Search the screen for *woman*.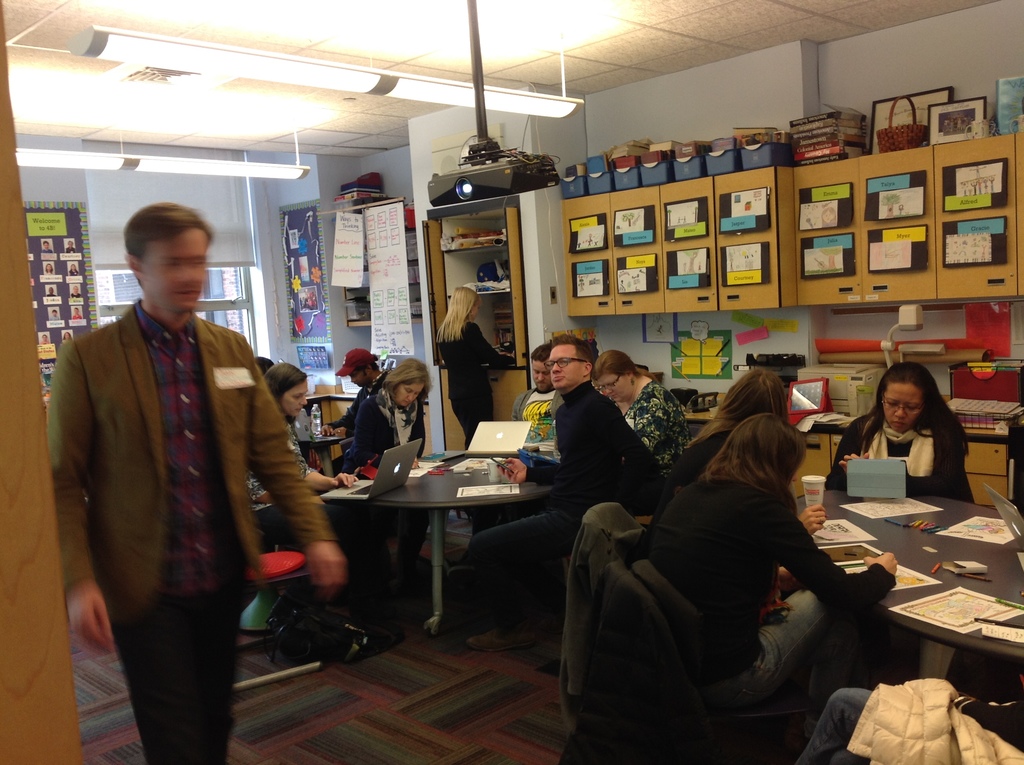
Found at (left=650, top=366, right=790, bottom=511).
